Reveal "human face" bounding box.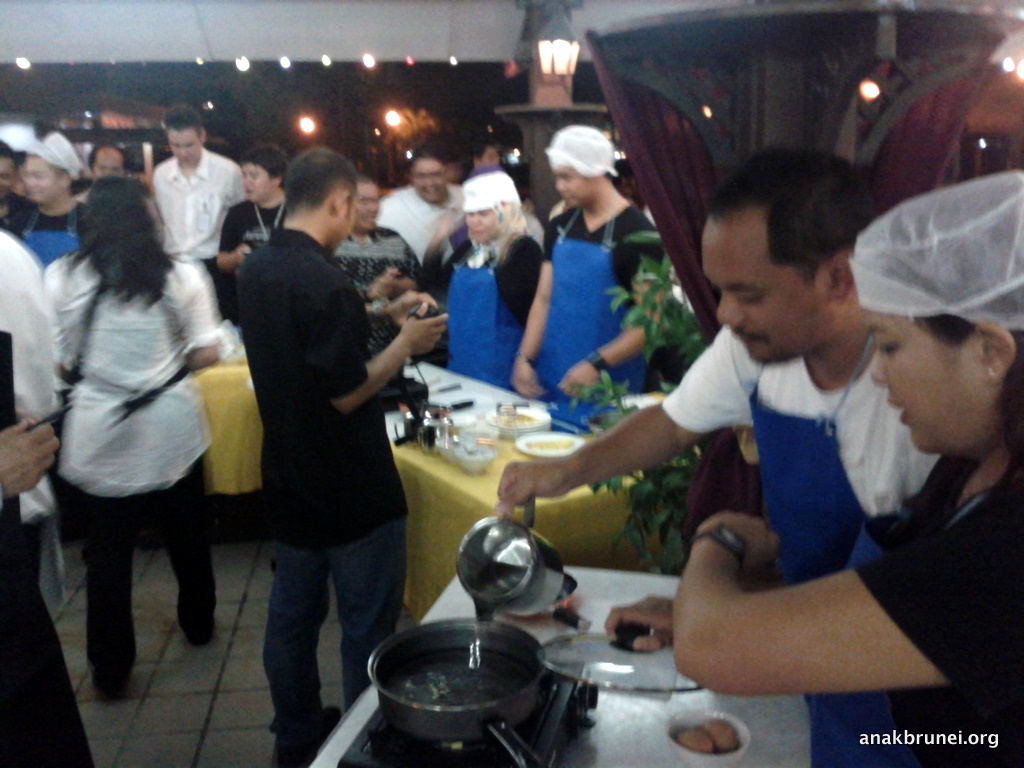
Revealed: region(0, 156, 16, 194).
